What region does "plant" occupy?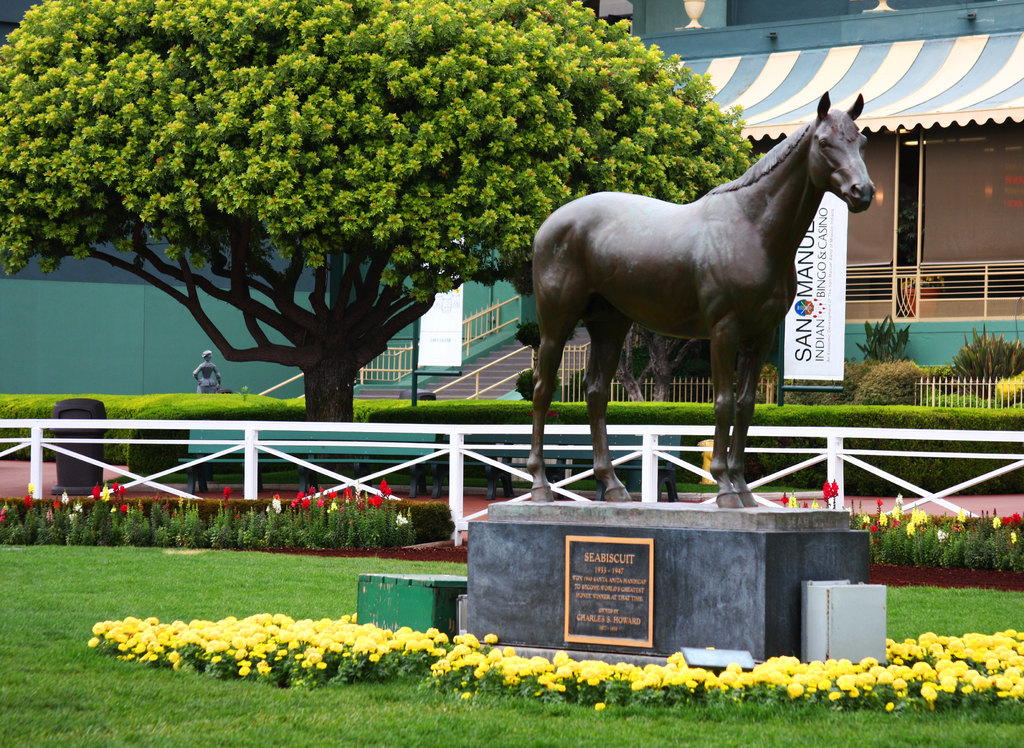
(left=767, top=361, right=868, bottom=402).
